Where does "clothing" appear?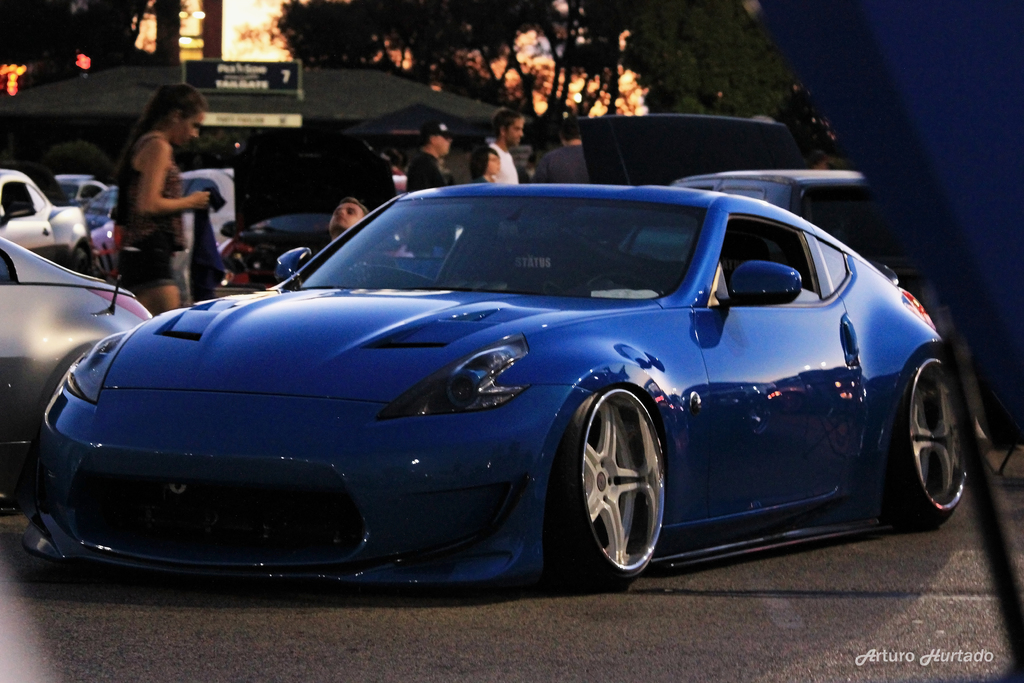
Appears at [532,133,594,192].
